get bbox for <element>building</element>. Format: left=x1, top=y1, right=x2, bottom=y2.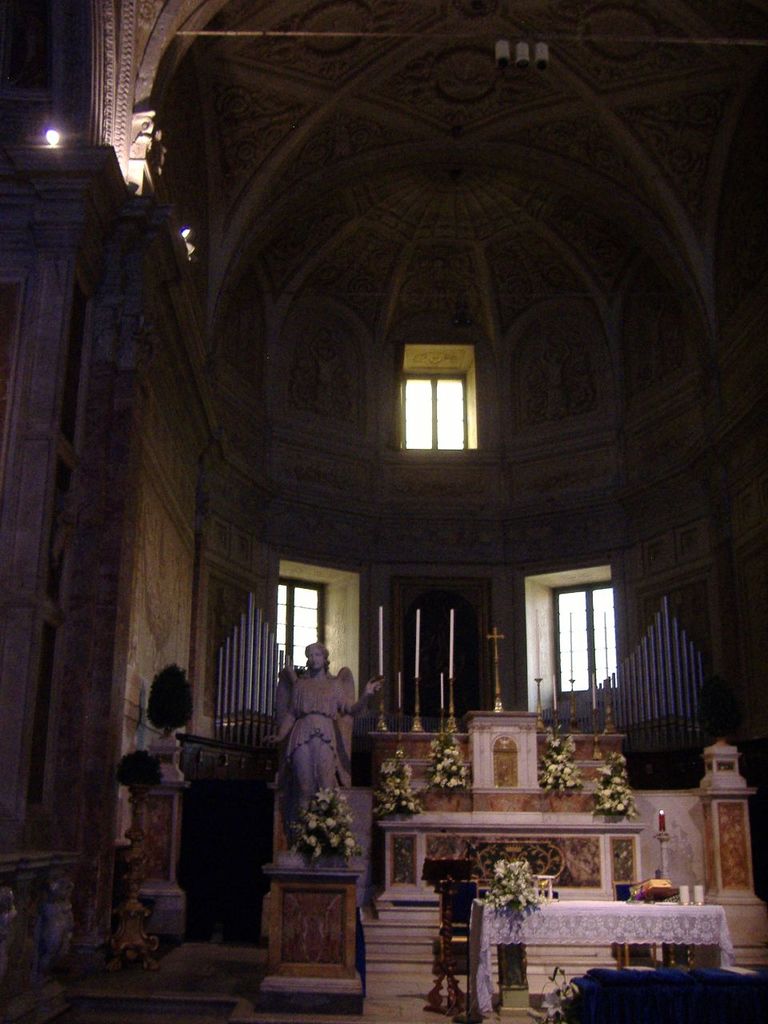
left=0, top=0, right=767, bottom=1023.
